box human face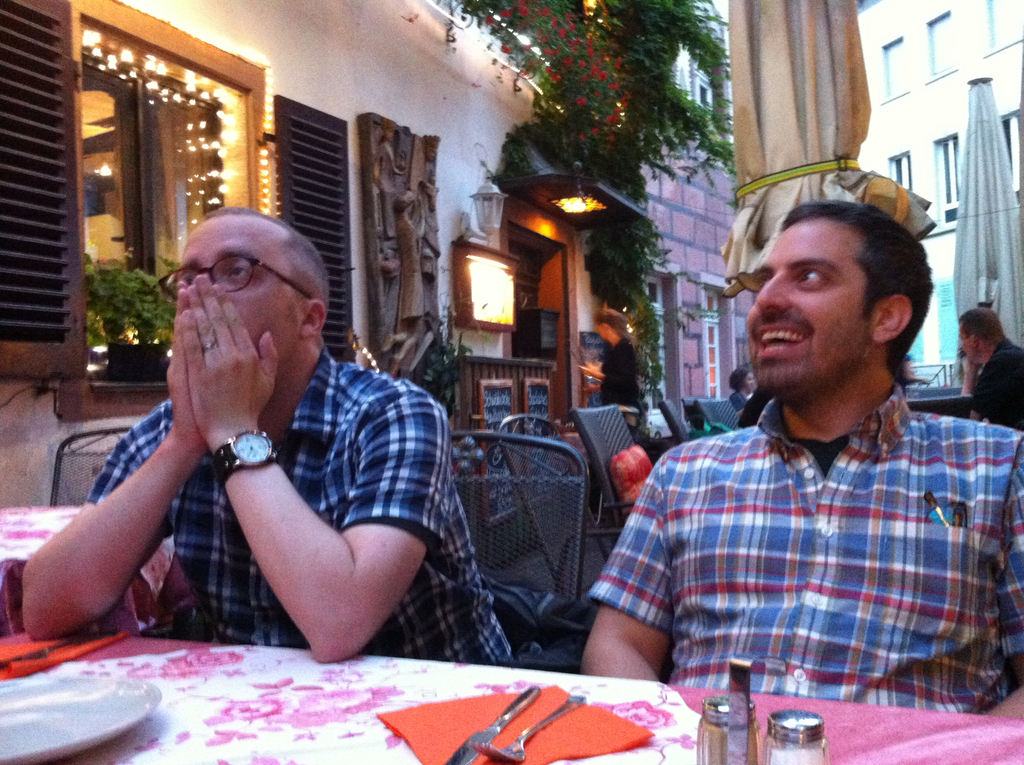
748:221:872:397
